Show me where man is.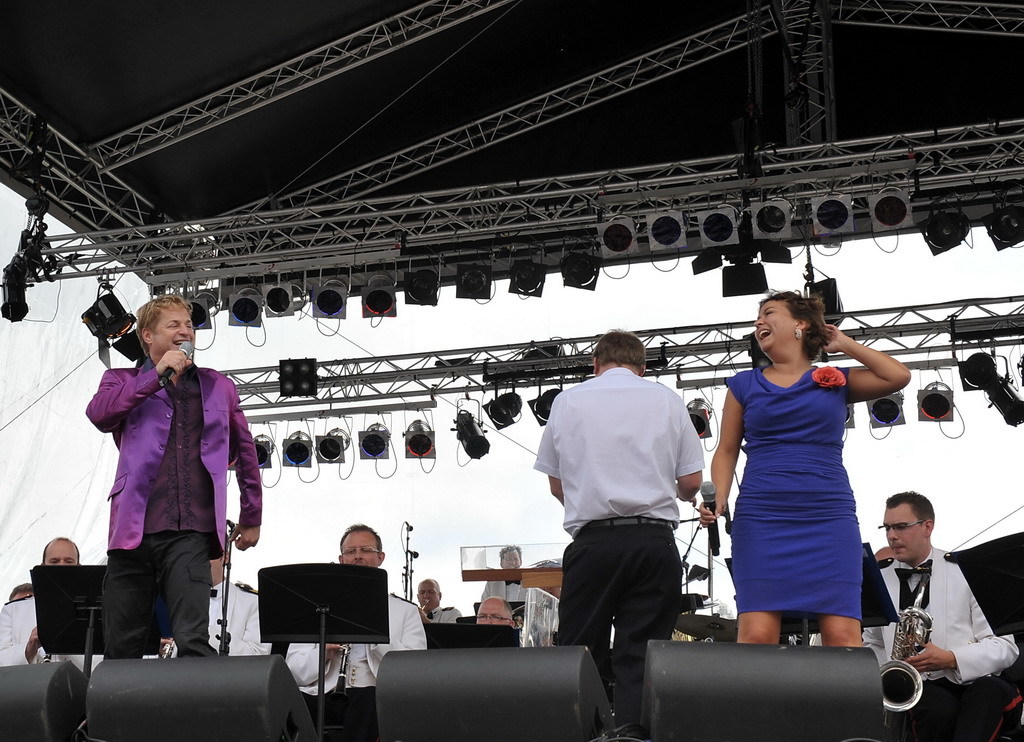
man is at locate(287, 525, 426, 741).
